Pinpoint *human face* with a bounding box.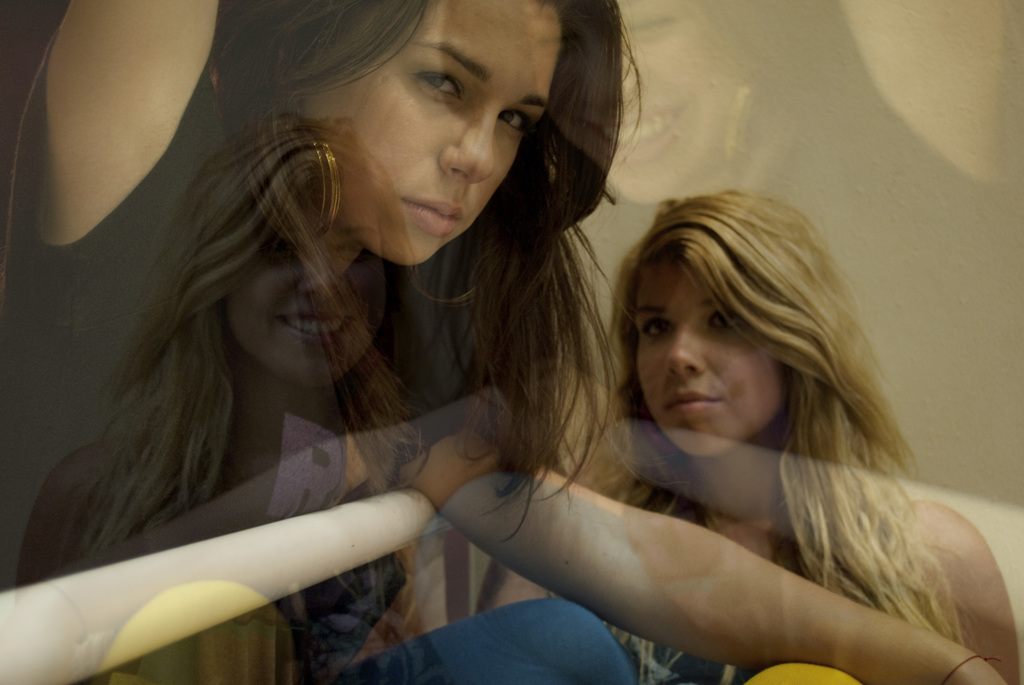
[left=307, top=0, right=557, bottom=261].
